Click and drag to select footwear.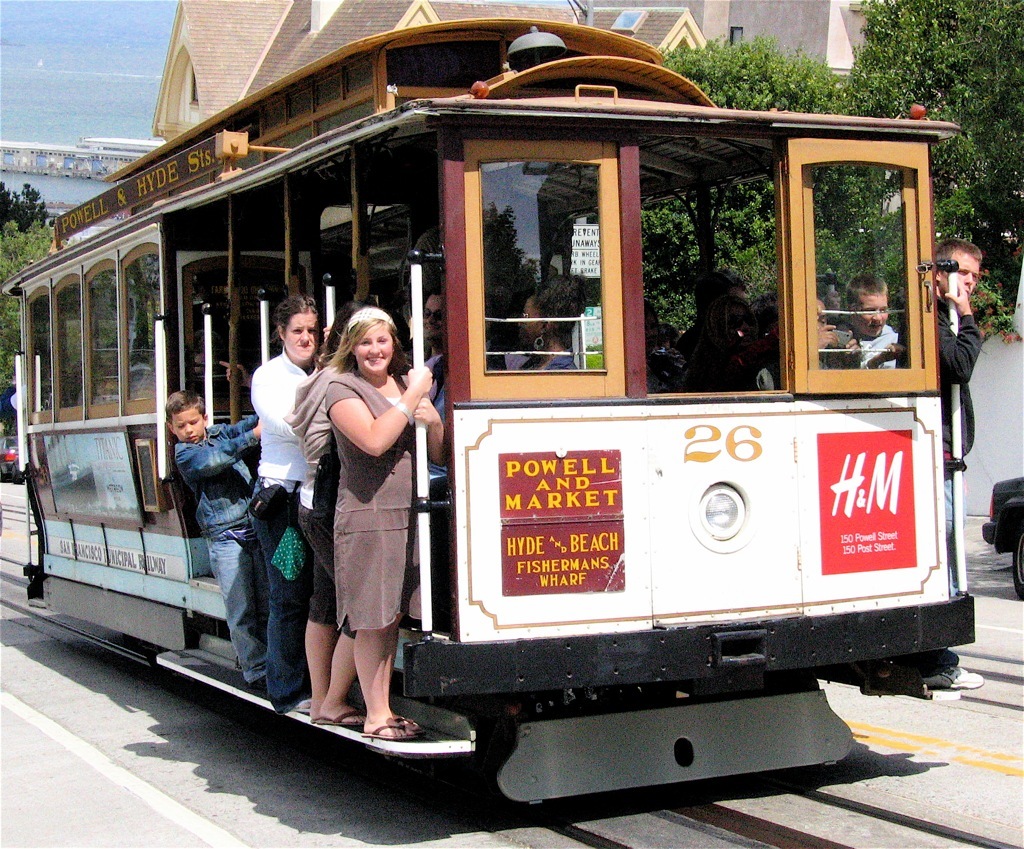
Selection: l=362, t=721, r=417, b=743.
